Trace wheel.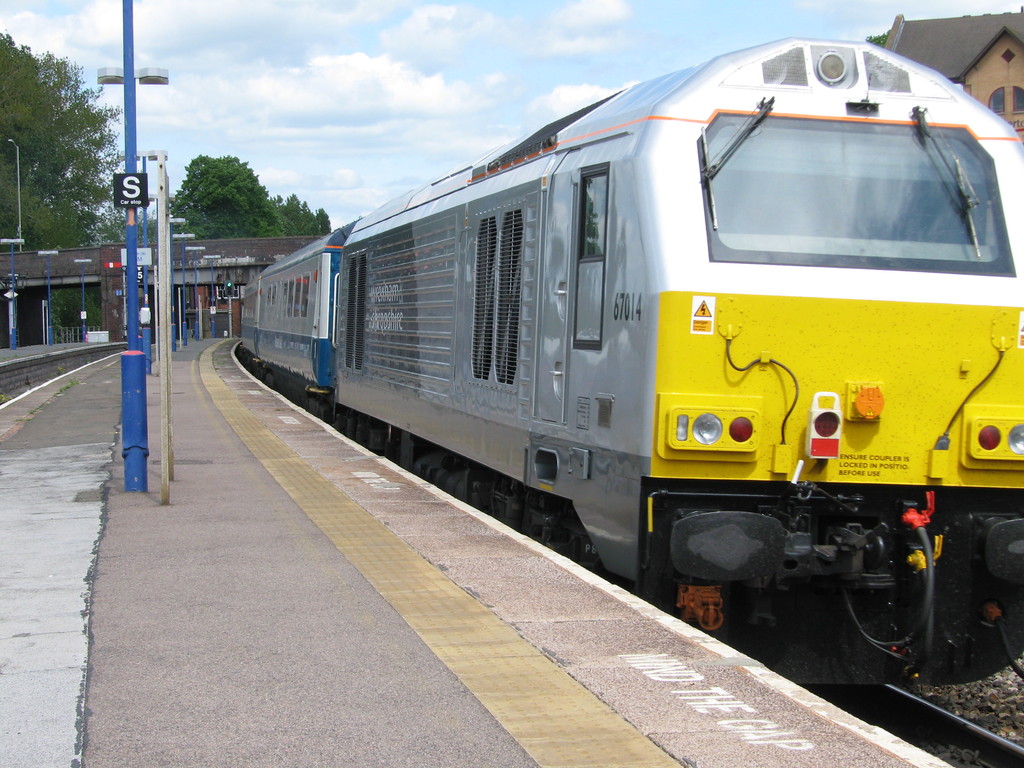
Traced to [360, 428, 387, 461].
